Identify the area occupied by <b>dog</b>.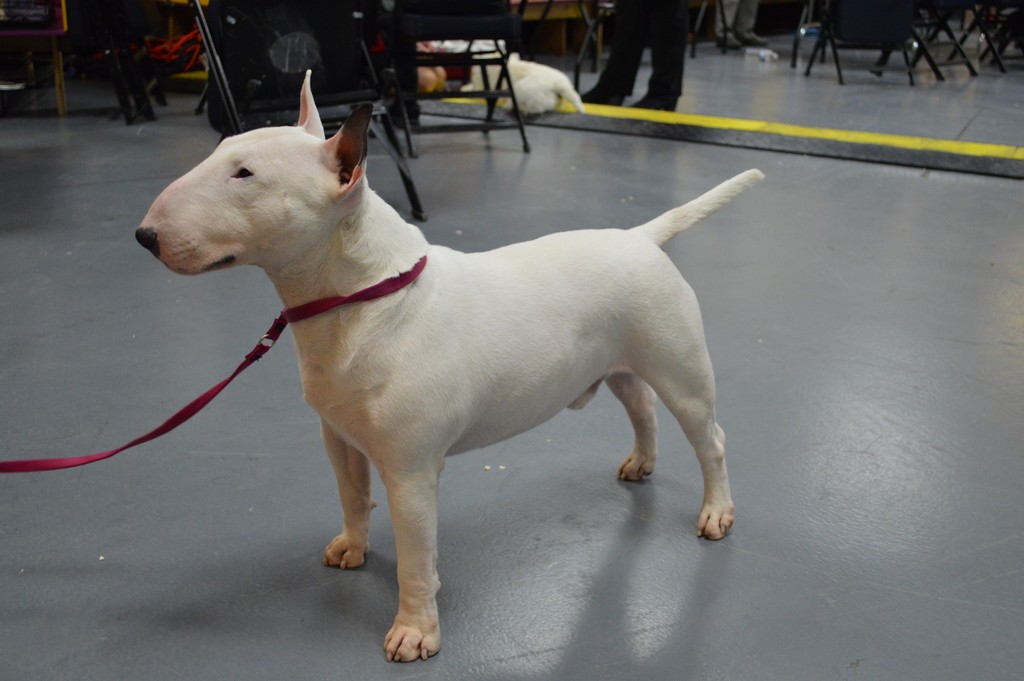
Area: locate(461, 50, 582, 117).
